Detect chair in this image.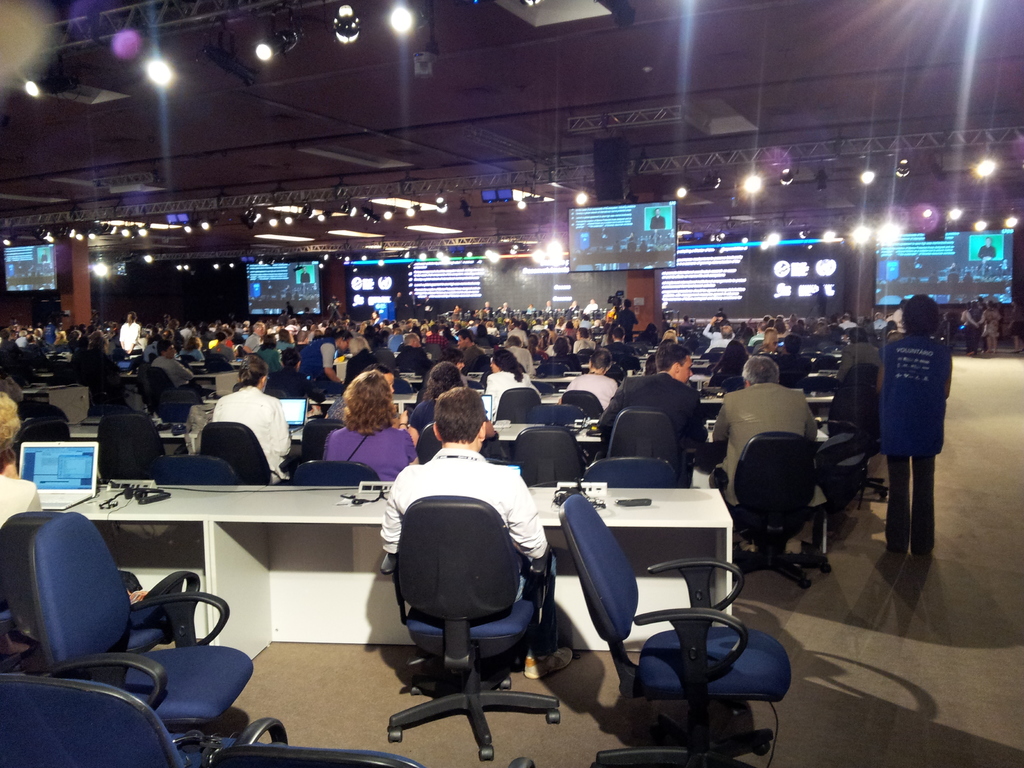
Detection: [95,412,172,479].
